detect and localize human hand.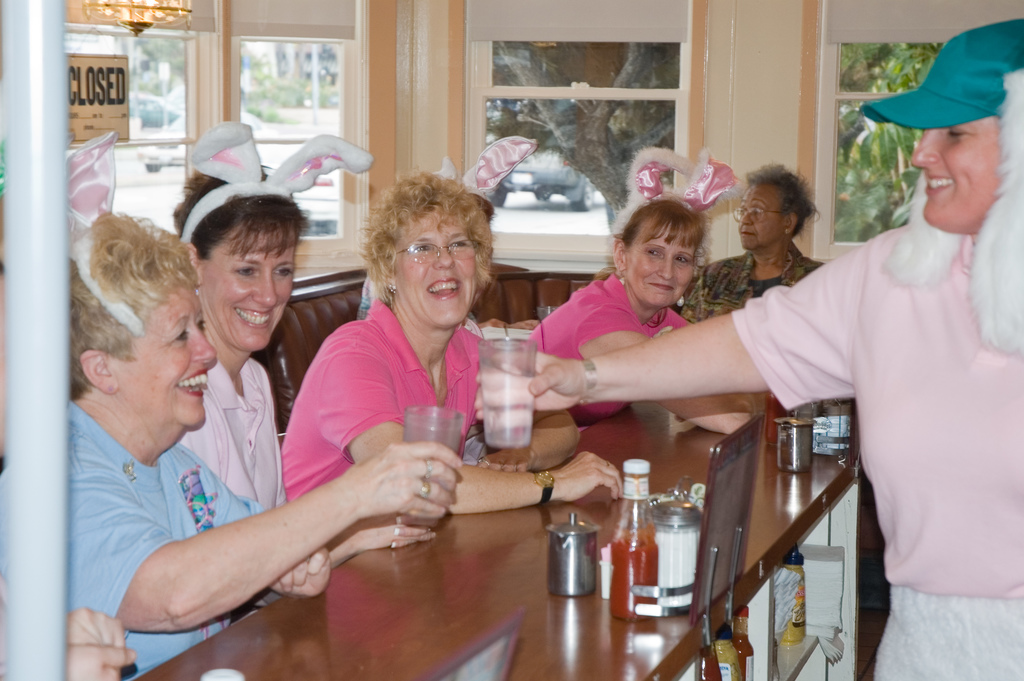
Localized at select_region(67, 605, 127, 644).
